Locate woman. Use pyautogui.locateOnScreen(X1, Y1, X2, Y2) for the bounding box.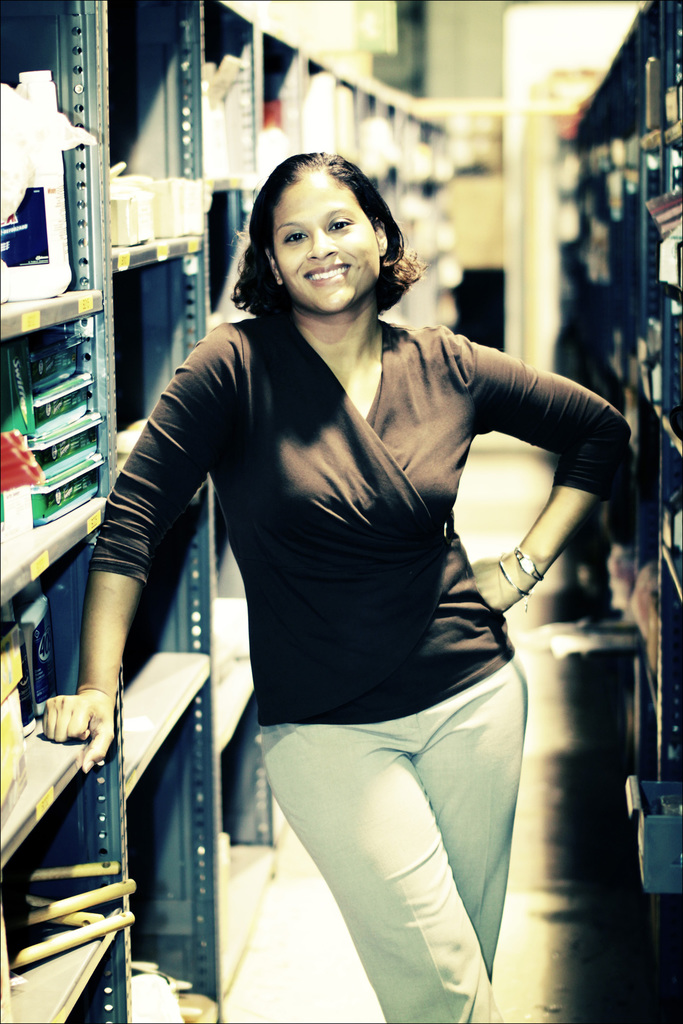
pyautogui.locateOnScreen(66, 147, 627, 1020).
